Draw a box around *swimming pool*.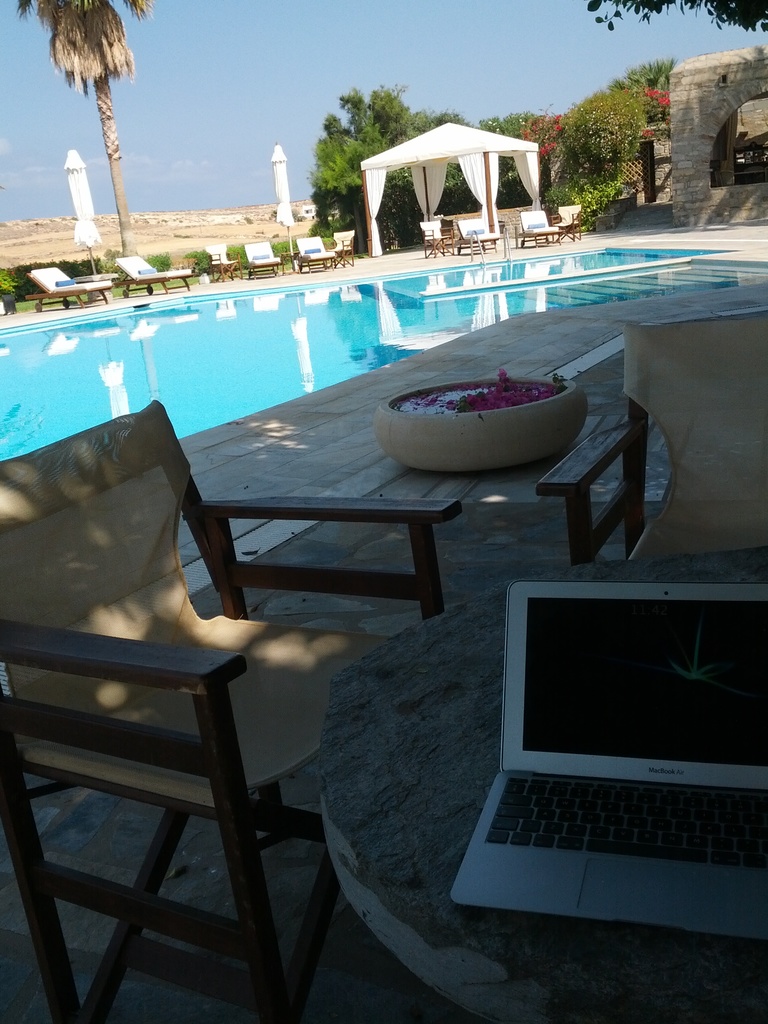
{"left": 10, "top": 227, "right": 739, "bottom": 486}.
